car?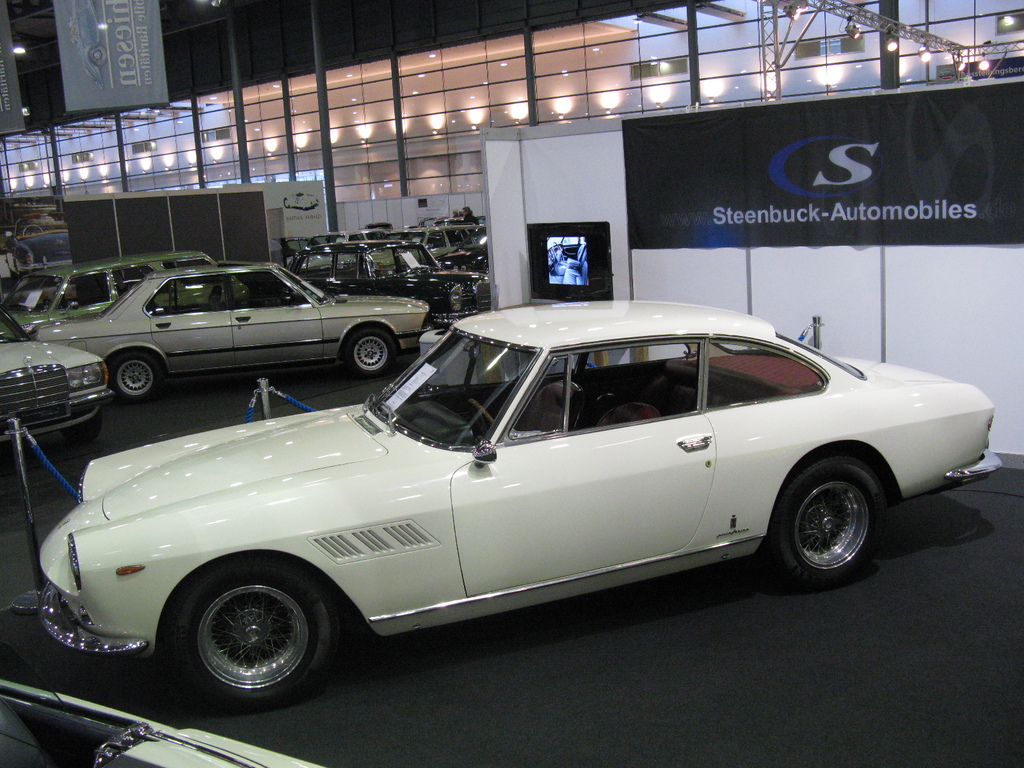
<box>27,307,980,703</box>
